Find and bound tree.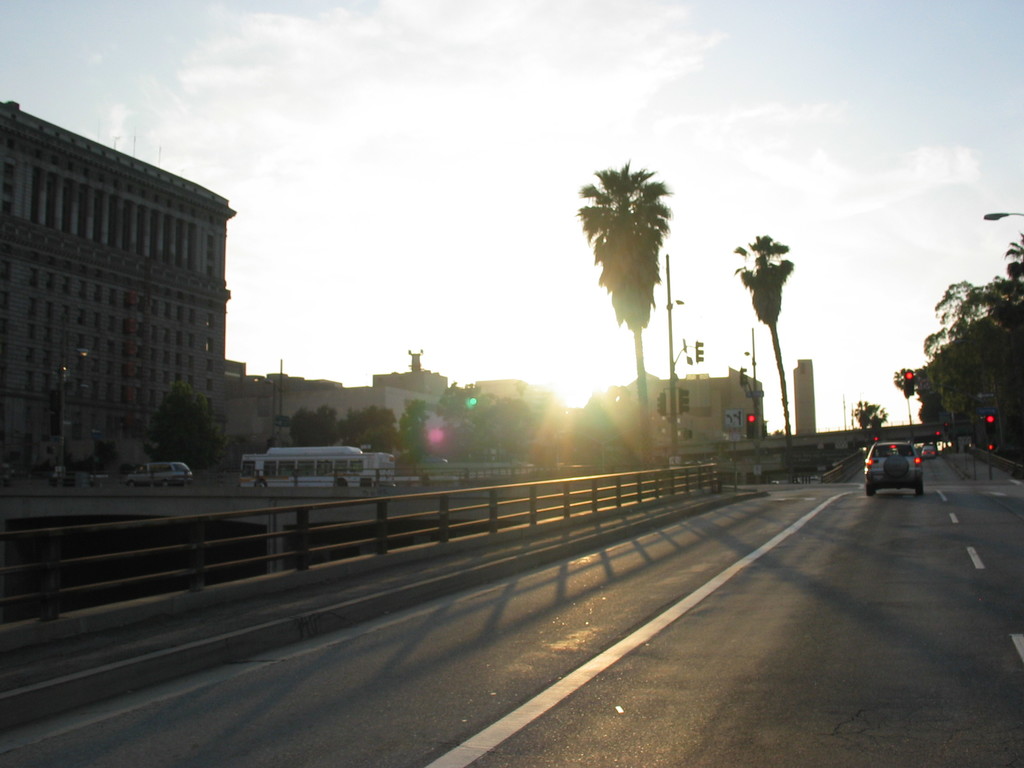
Bound: bbox=[575, 158, 673, 472].
